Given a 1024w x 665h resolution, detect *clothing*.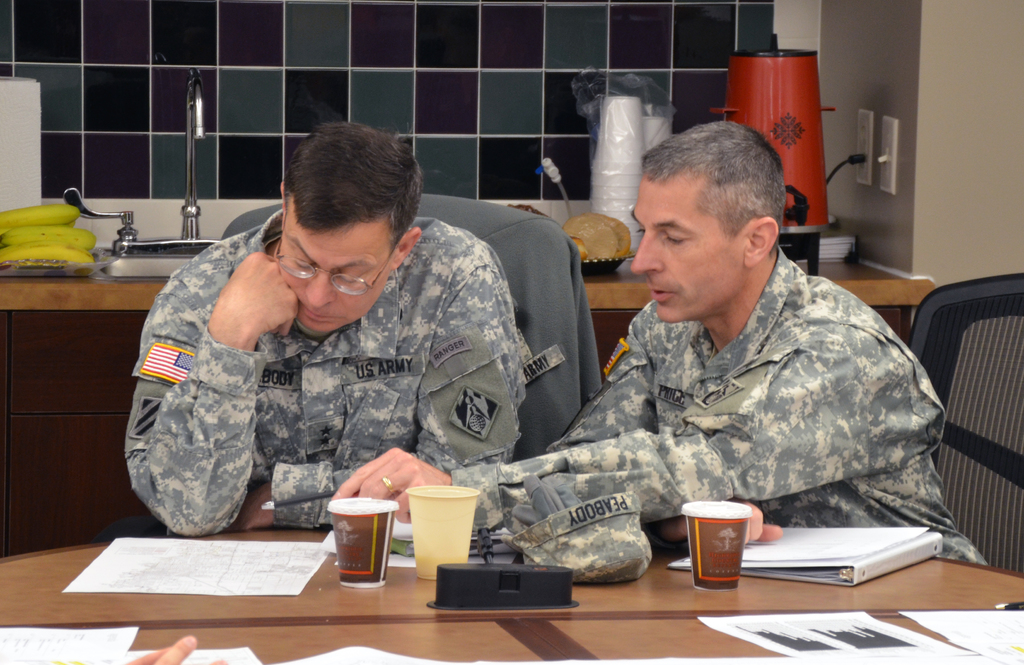
<region>516, 222, 943, 569</region>.
